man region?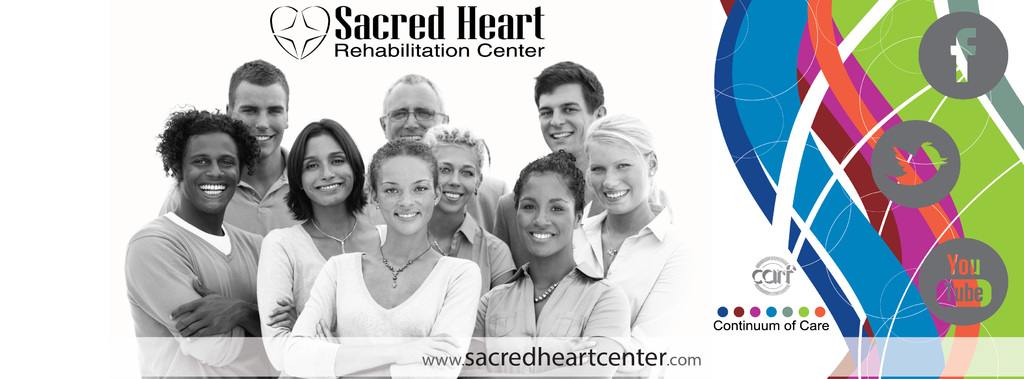
(left=158, top=56, right=306, bottom=241)
